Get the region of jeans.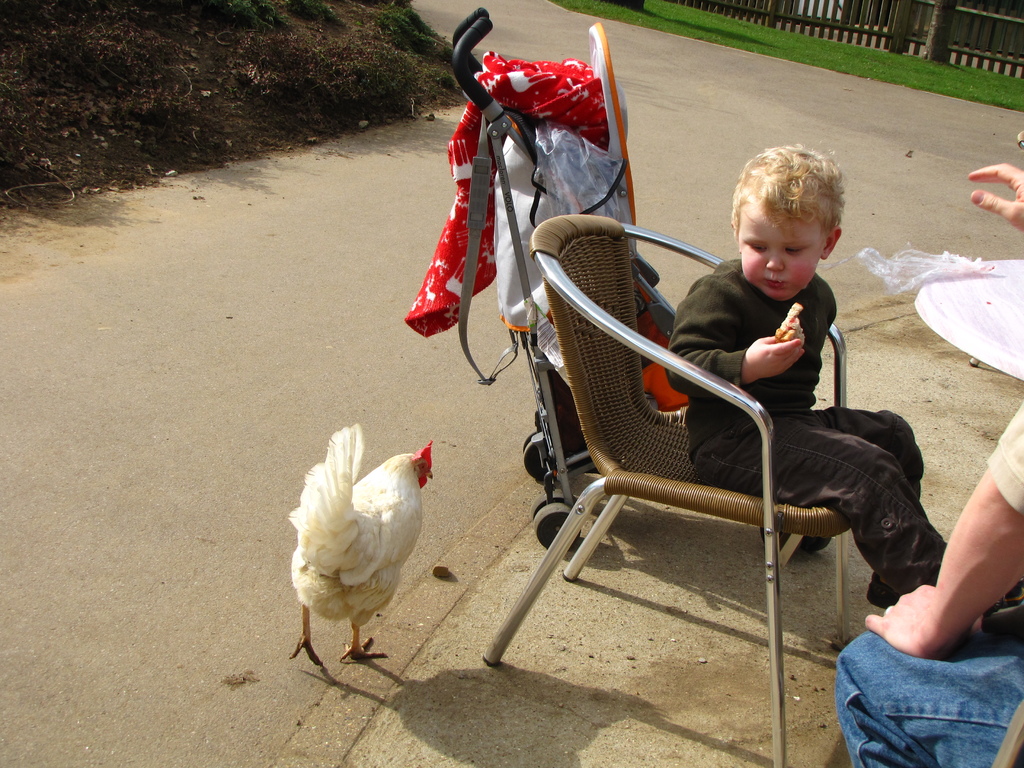
[824,620,1023,767].
